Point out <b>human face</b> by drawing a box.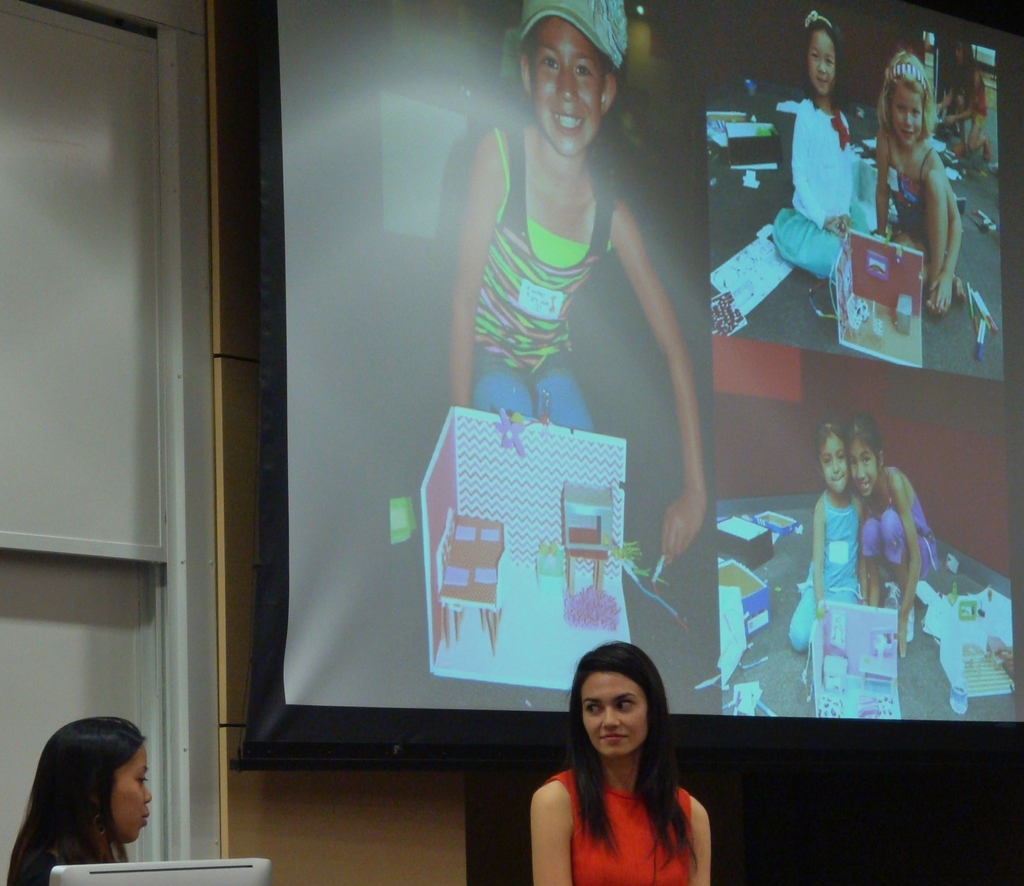
(535,25,602,156).
